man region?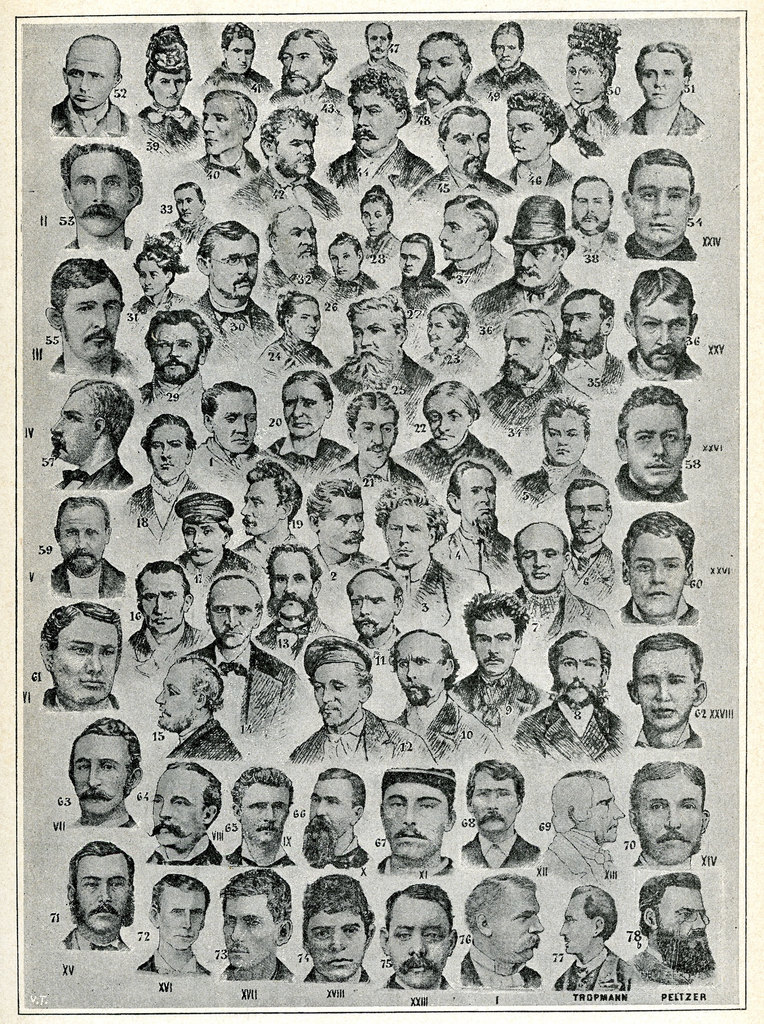
left=227, top=102, right=341, bottom=216
